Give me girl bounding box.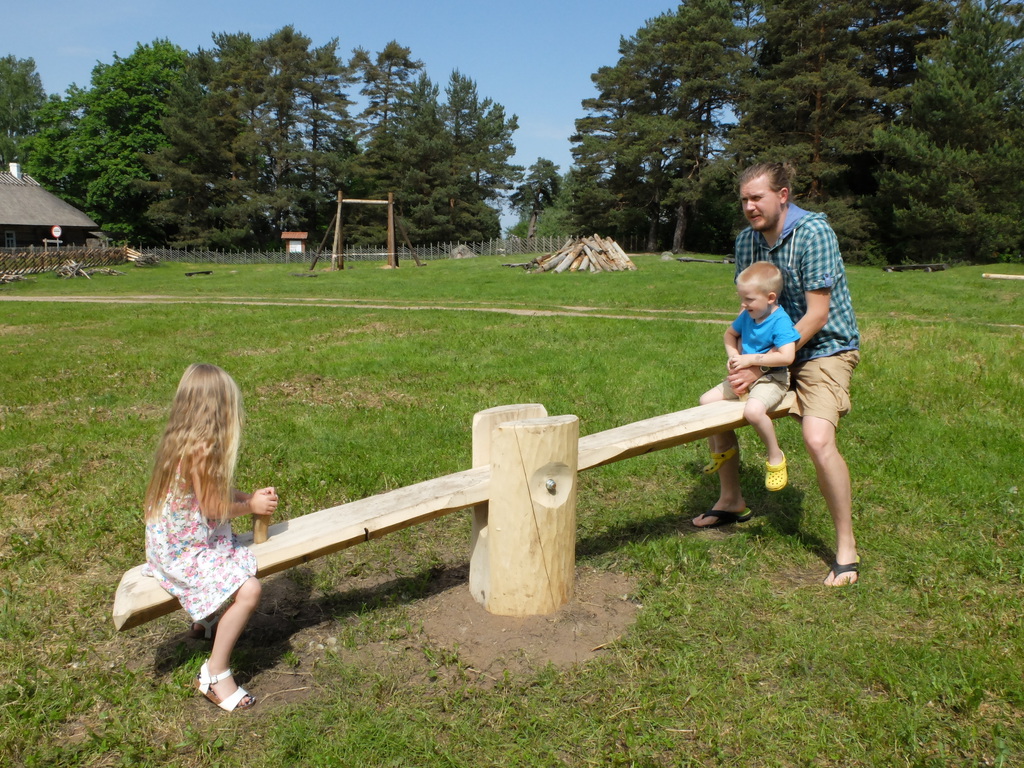
select_region(142, 365, 278, 710).
